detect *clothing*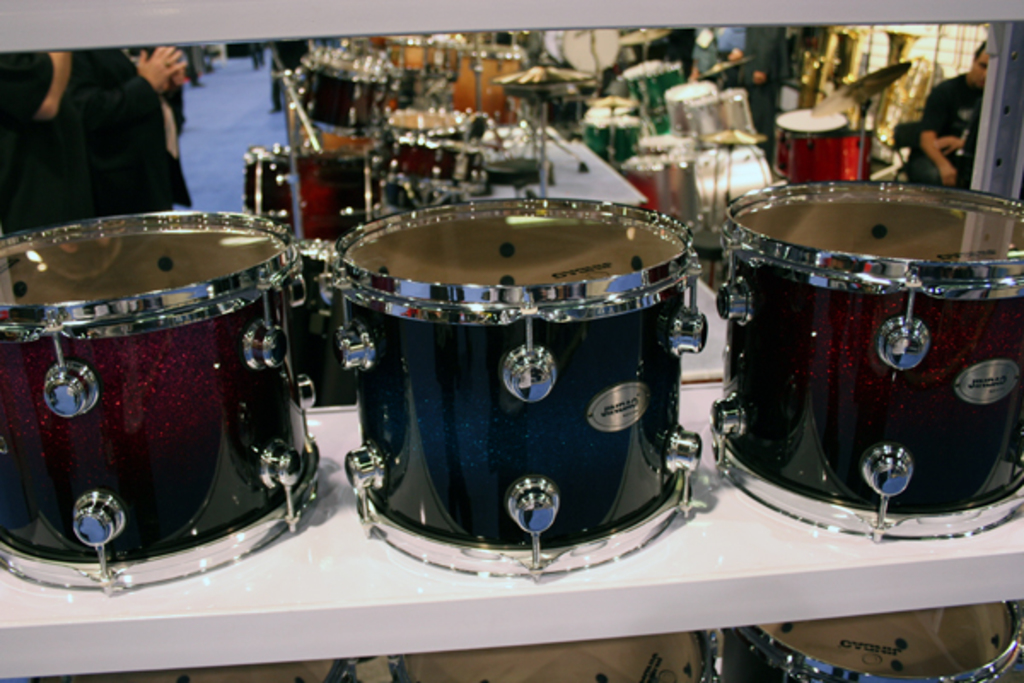
3 44 191 224
